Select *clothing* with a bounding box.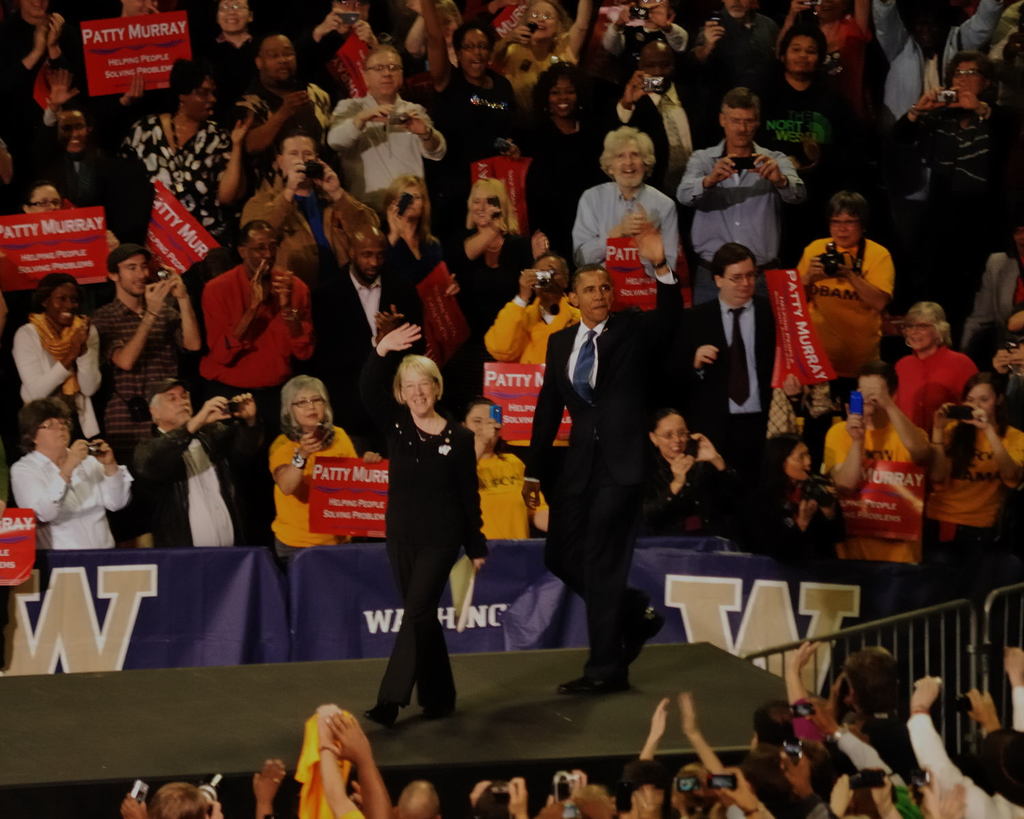
535:118:597:214.
